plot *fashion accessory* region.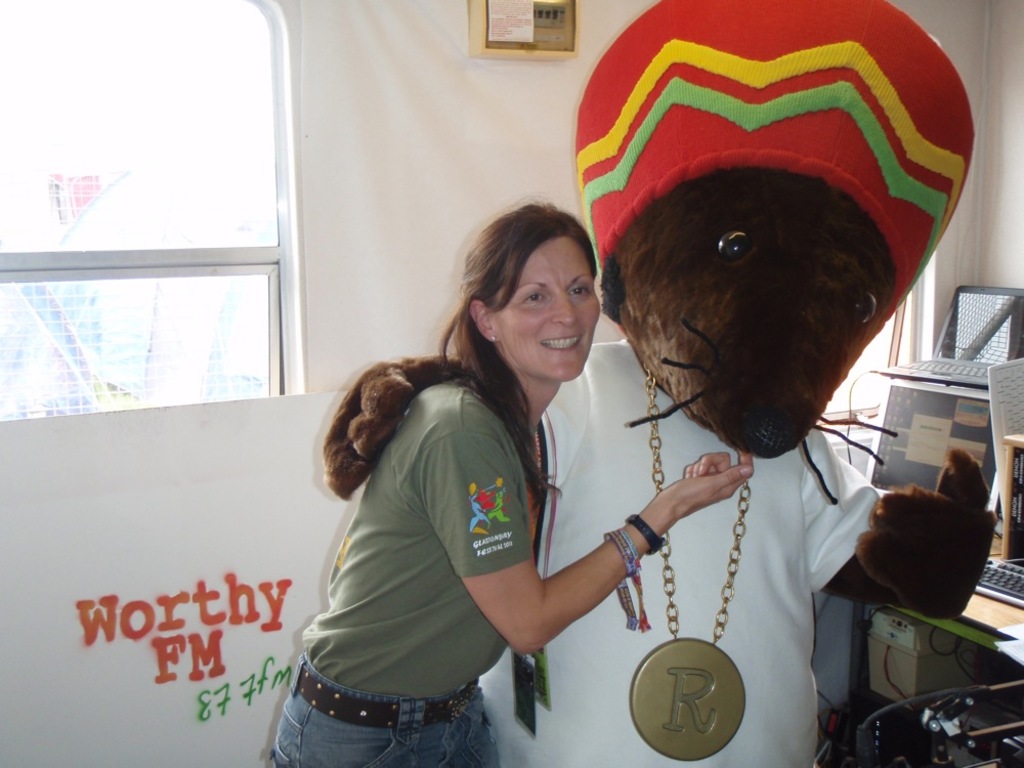
Plotted at BBox(600, 527, 651, 629).
